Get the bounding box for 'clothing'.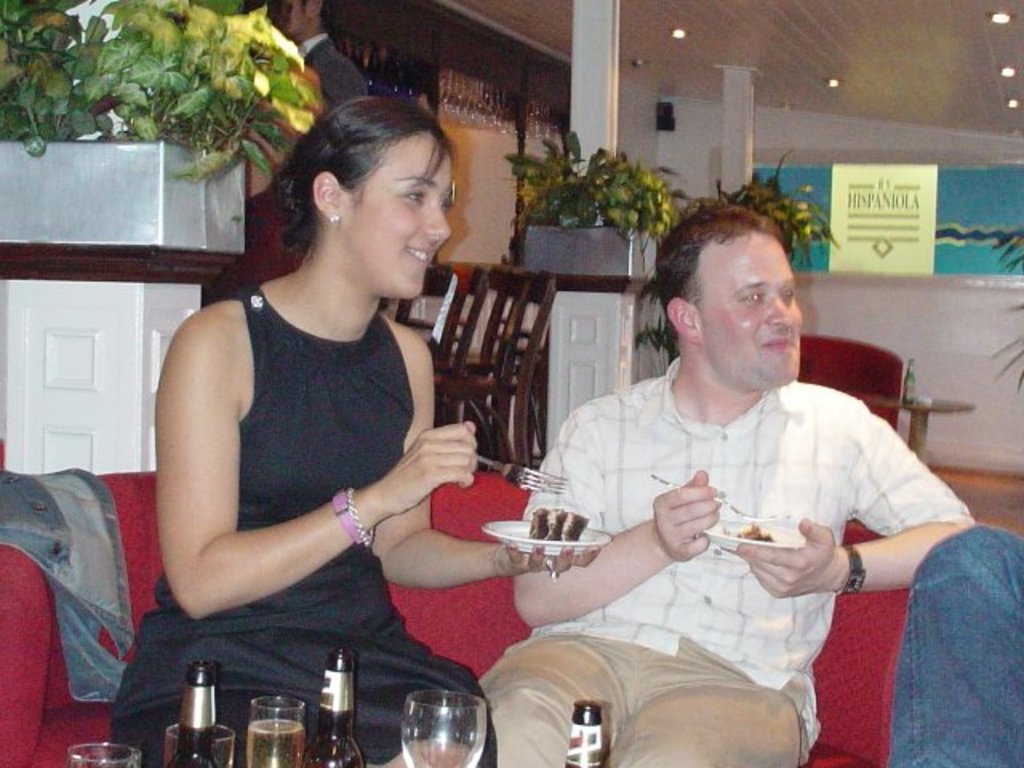
pyautogui.locateOnScreen(499, 331, 950, 718).
